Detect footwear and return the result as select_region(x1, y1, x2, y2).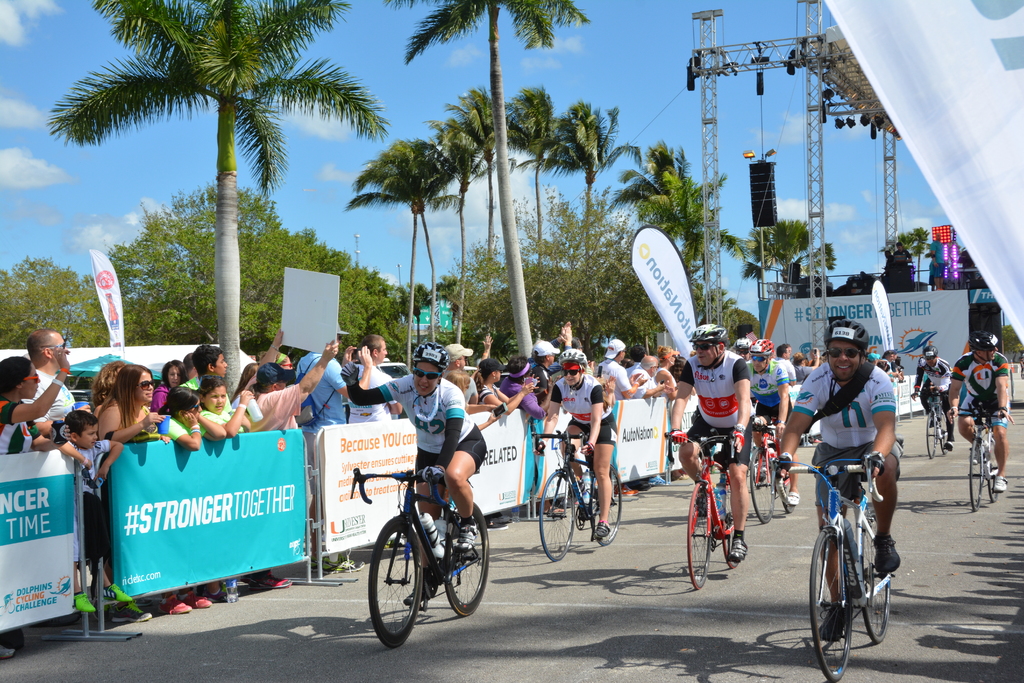
select_region(93, 577, 124, 595).
